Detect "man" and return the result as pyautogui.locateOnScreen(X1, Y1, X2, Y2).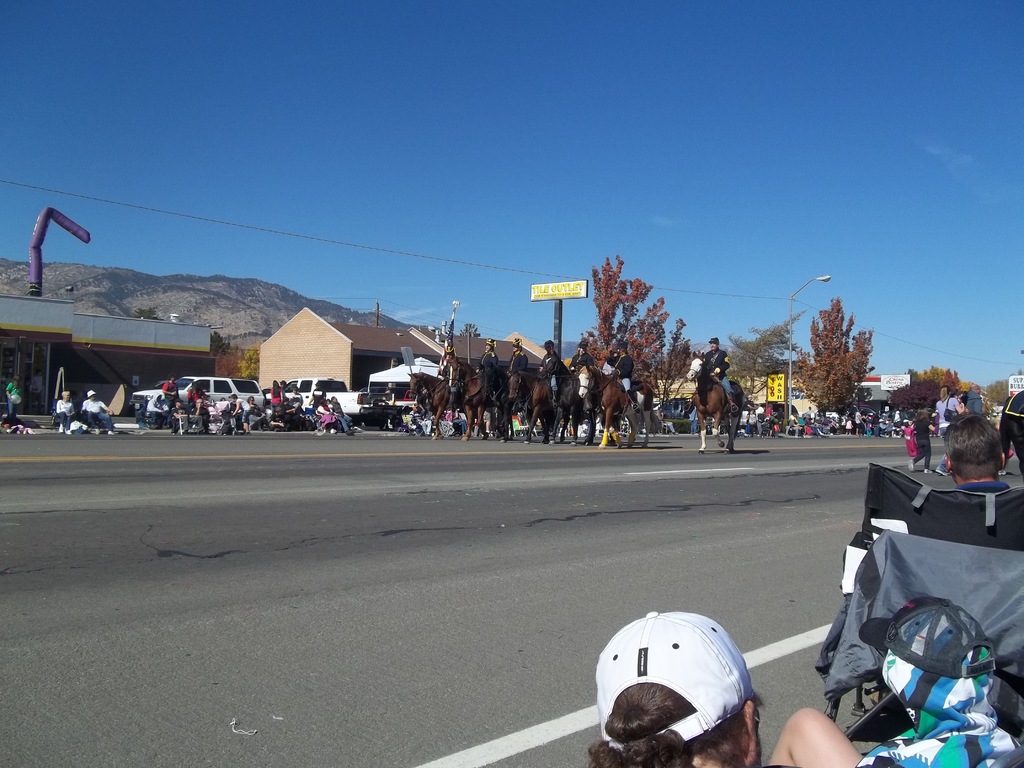
pyautogui.locateOnScreen(318, 405, 342, 435).
